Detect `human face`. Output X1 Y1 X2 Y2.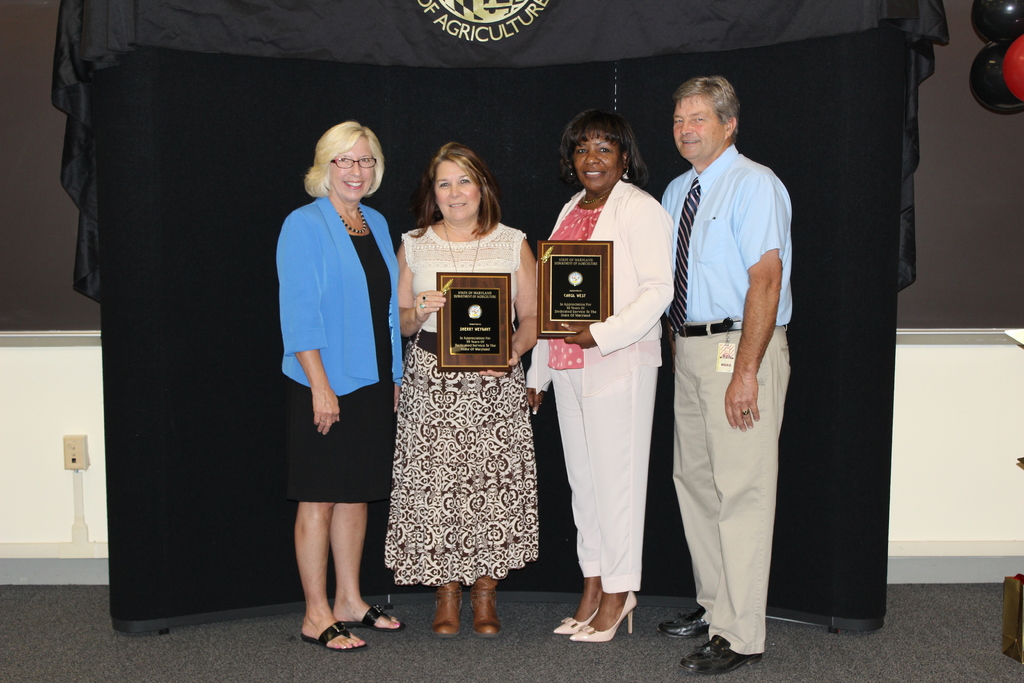
572 127 620 190.
